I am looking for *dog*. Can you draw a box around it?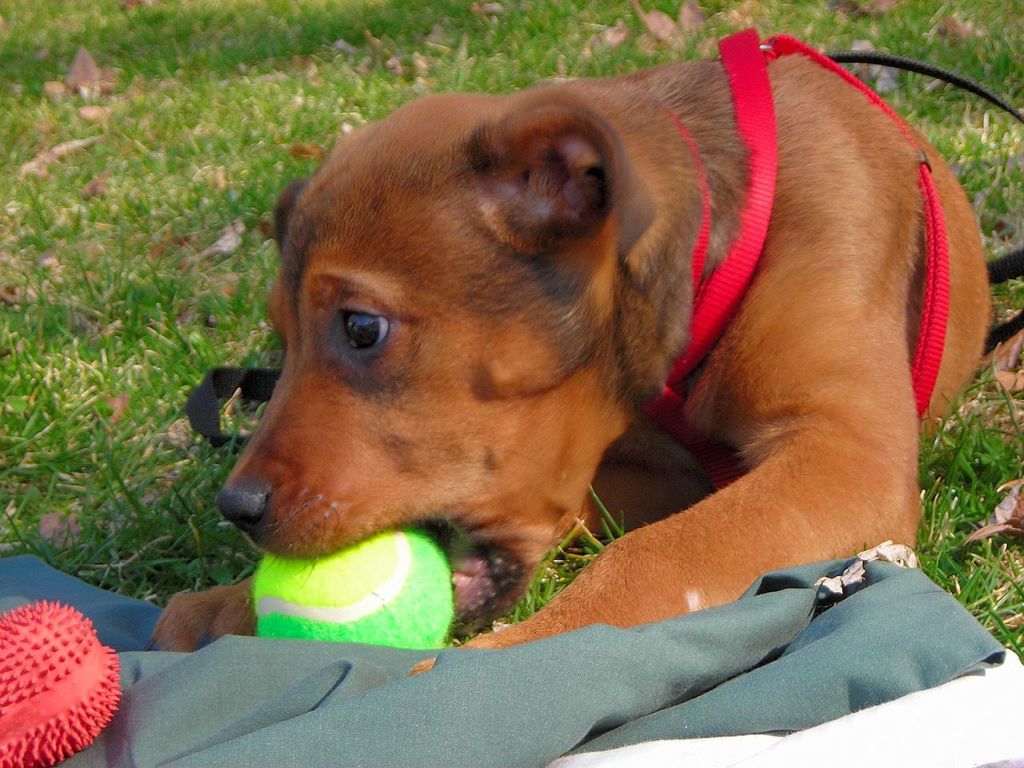
Sure, the bounding box is [left=142, top=26, right=994, bottom=654].
